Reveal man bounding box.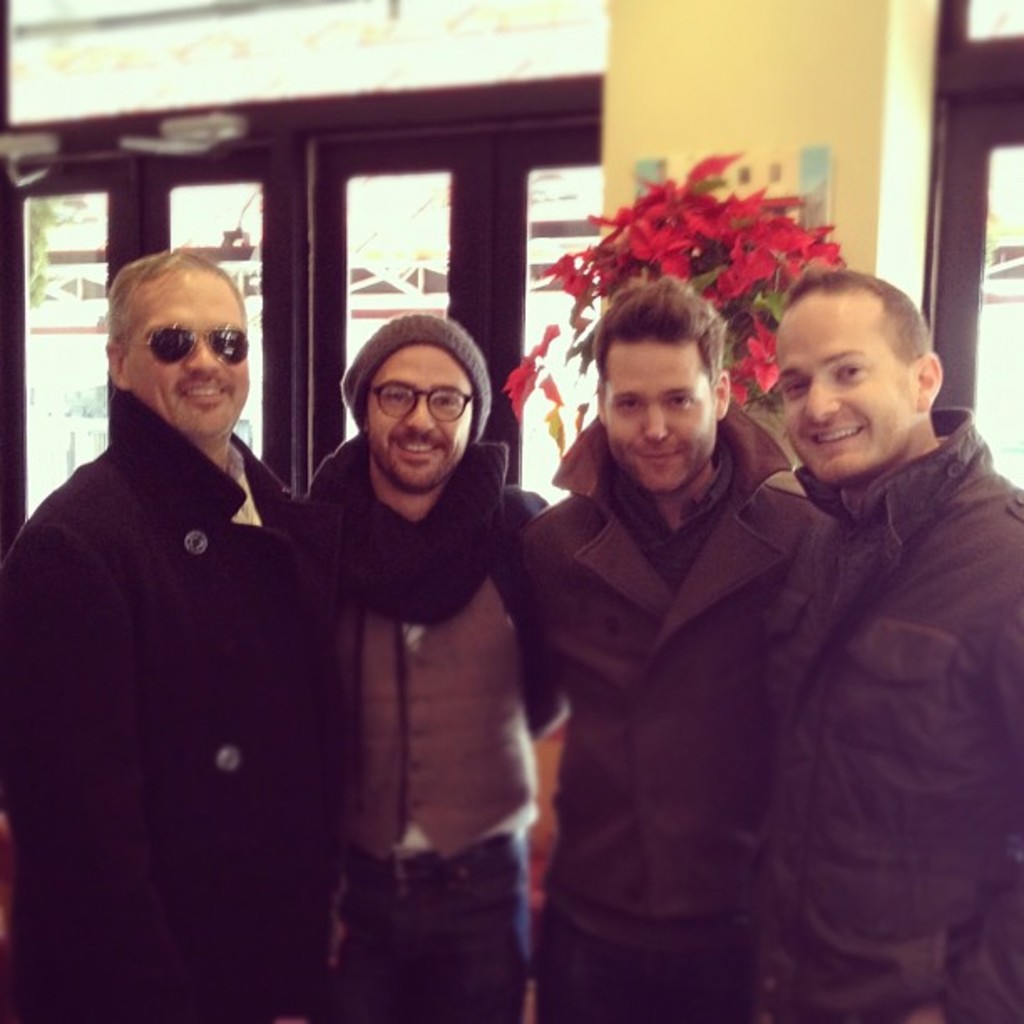
Revealed: x1=286, y1=300, x2=562, y2=1022.
